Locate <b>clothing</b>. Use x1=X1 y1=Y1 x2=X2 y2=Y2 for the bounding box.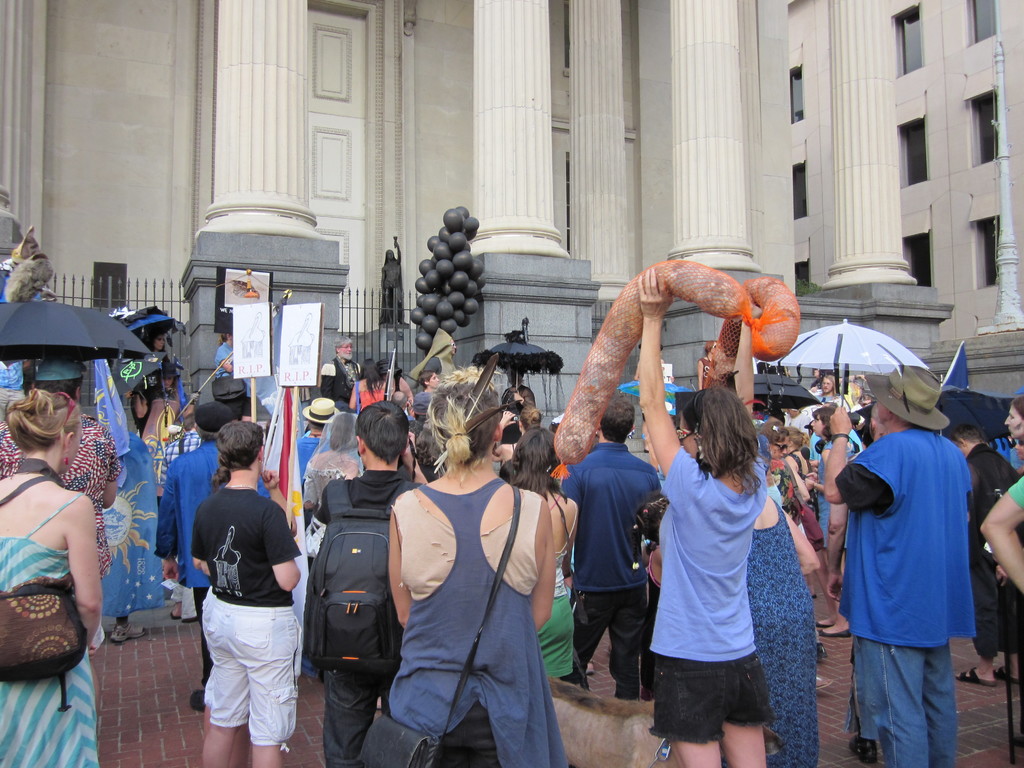
x1=299 y1=462 x2=362 y2=511.
